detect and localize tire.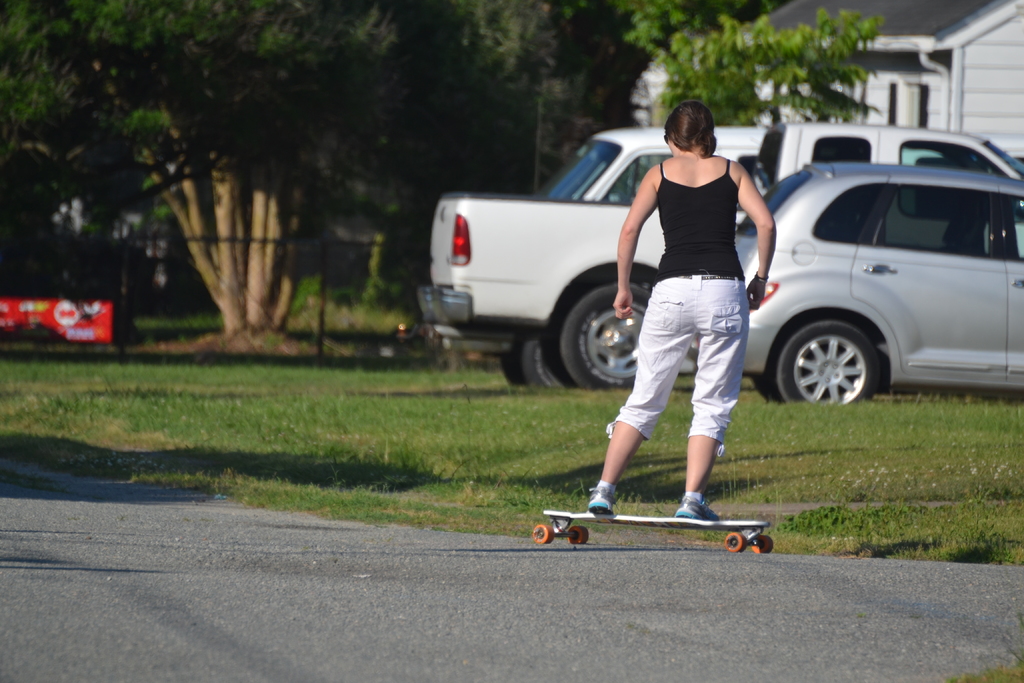
Localized at 524,334,564,386.
